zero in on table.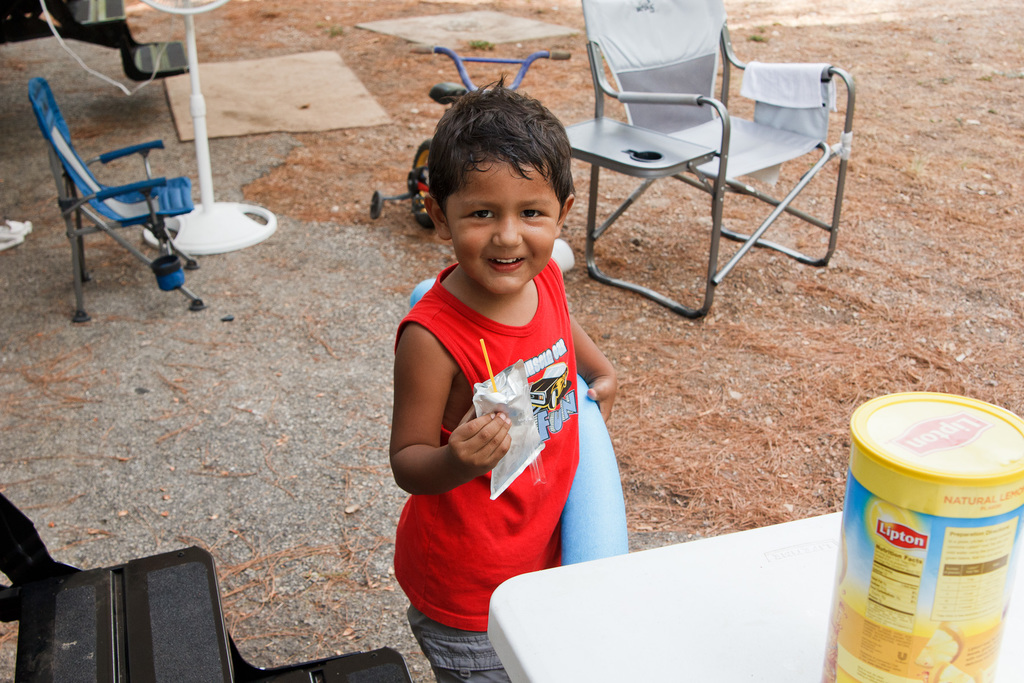
Zeroed in: 488:505:1016:682.
